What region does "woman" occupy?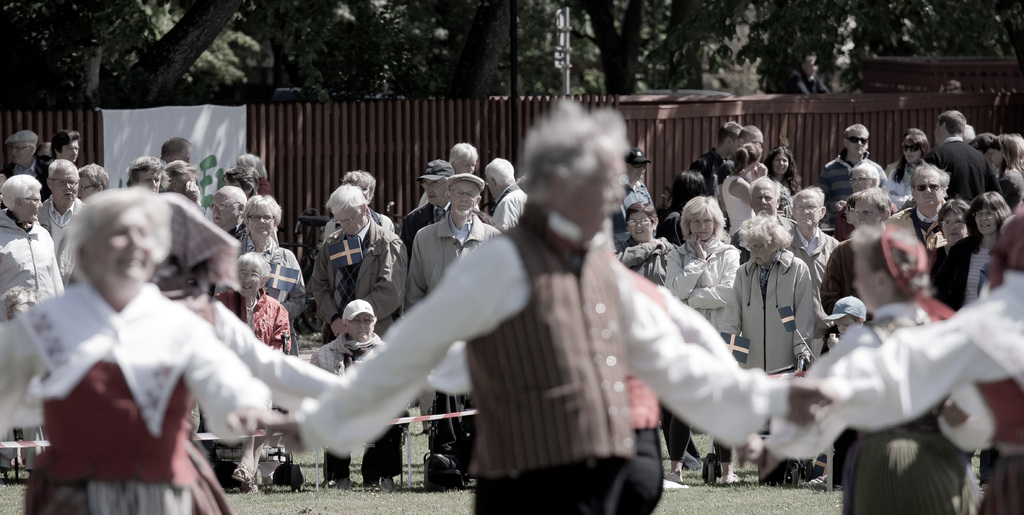
bbox(214, 249, 291, 496).
